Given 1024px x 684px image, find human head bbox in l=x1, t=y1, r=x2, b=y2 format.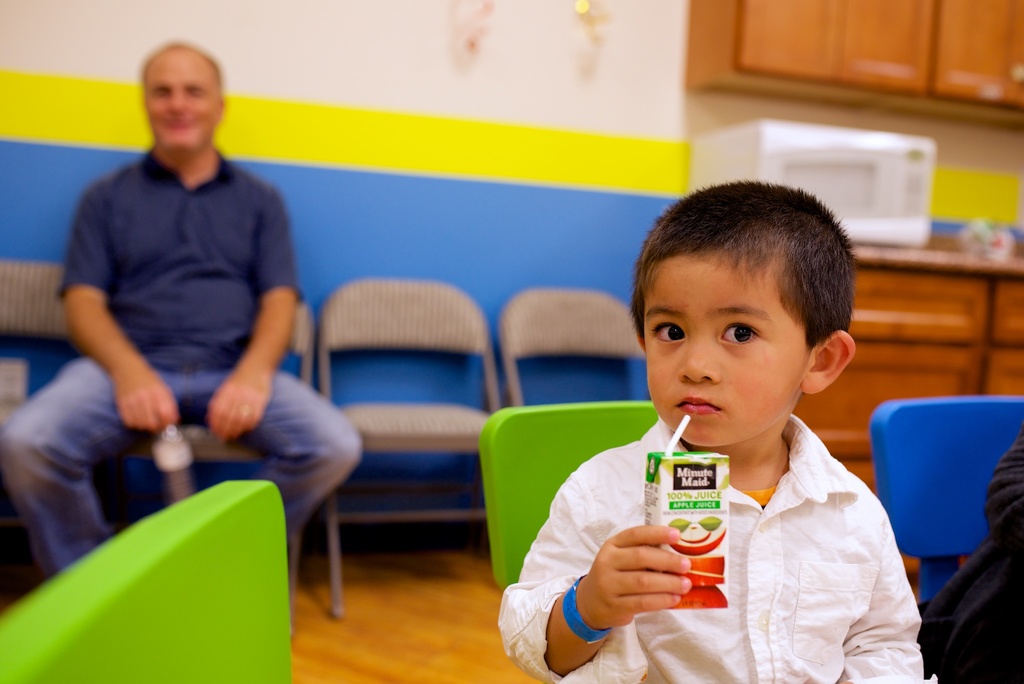
l=140, t=35, r=224, b=158.
